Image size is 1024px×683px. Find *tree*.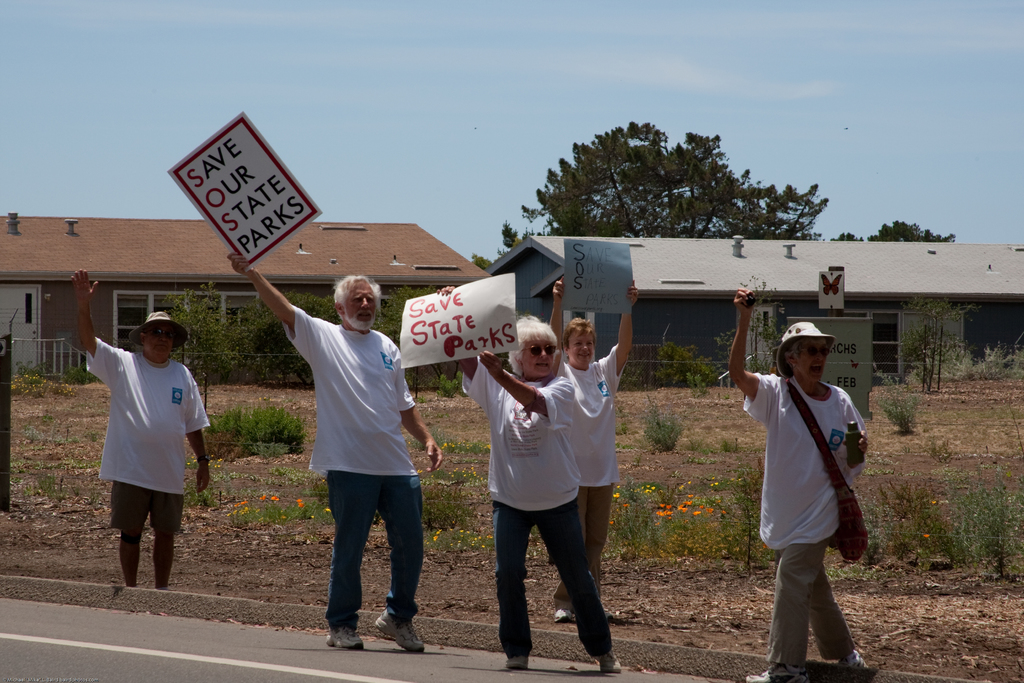
{"left": 703, "top": 283, "right": 950, "bottom": 415}.
